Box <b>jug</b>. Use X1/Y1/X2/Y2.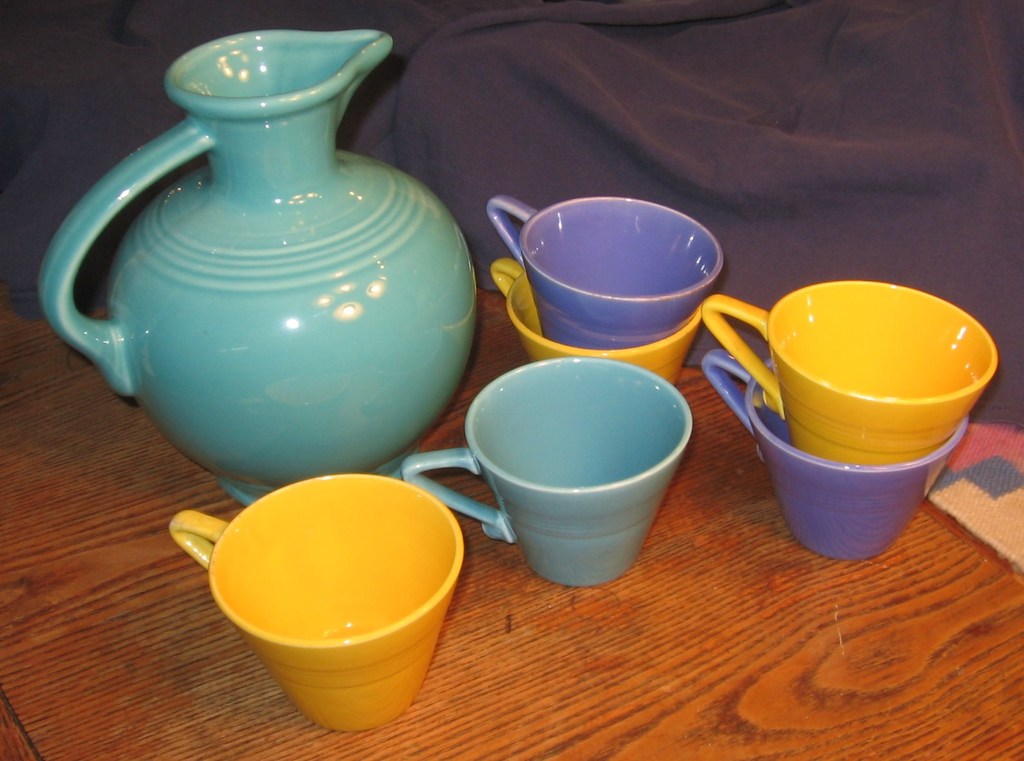
22/48/469/508.
